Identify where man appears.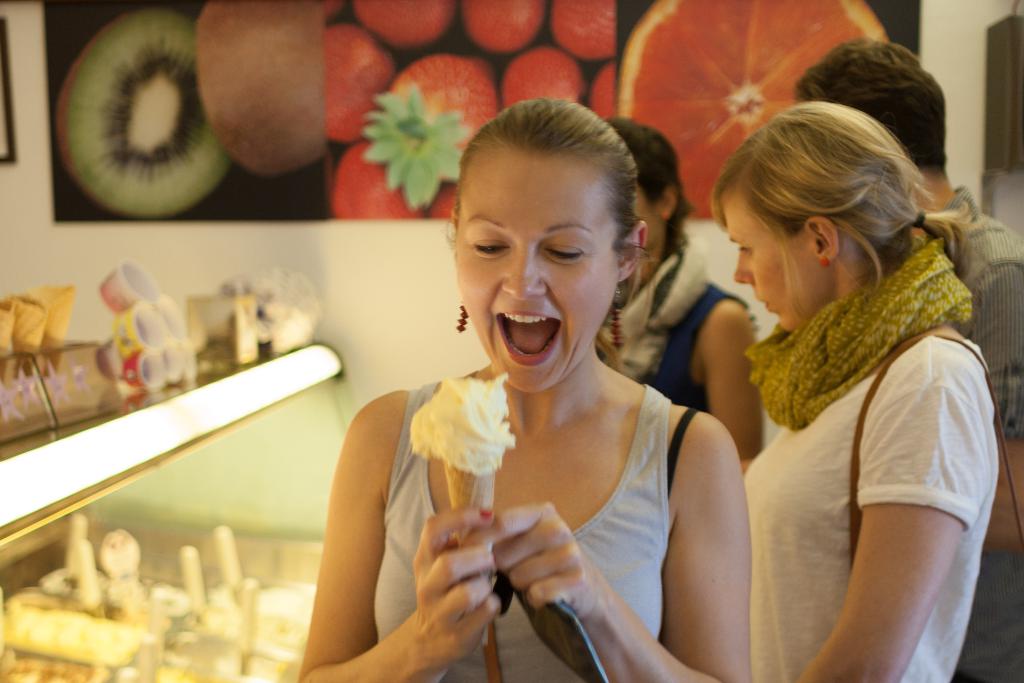
Appears at BBox(786, 34, 1023, 682).
